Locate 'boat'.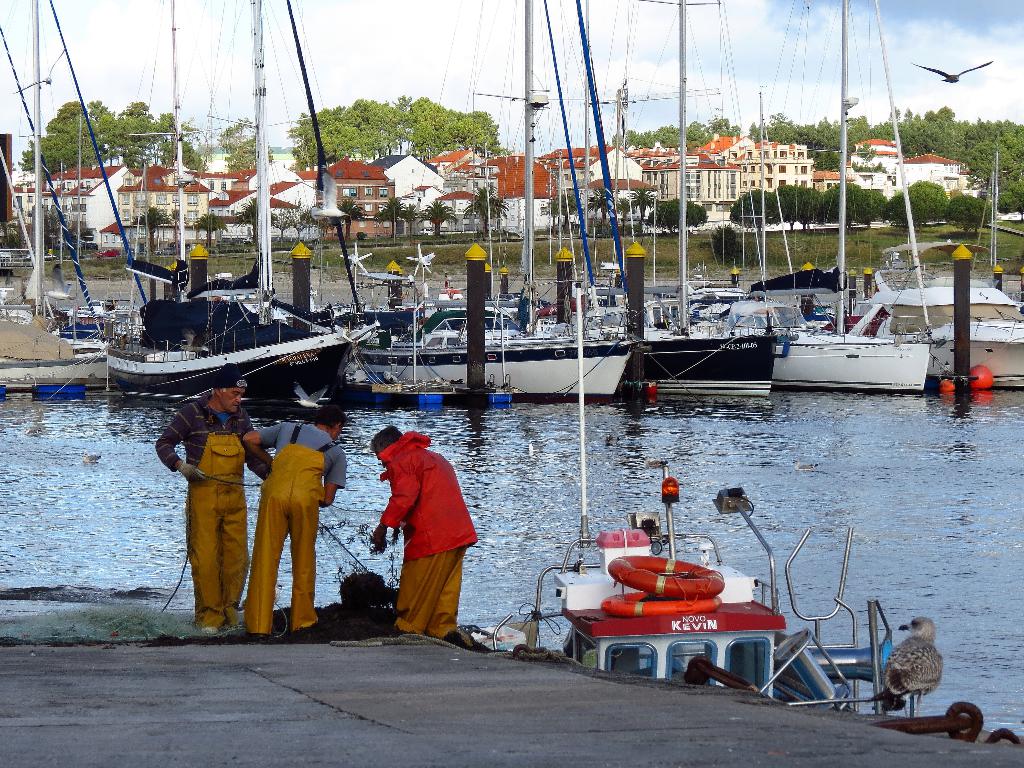
Bounding box: box=[333, 259, 652, 414].
